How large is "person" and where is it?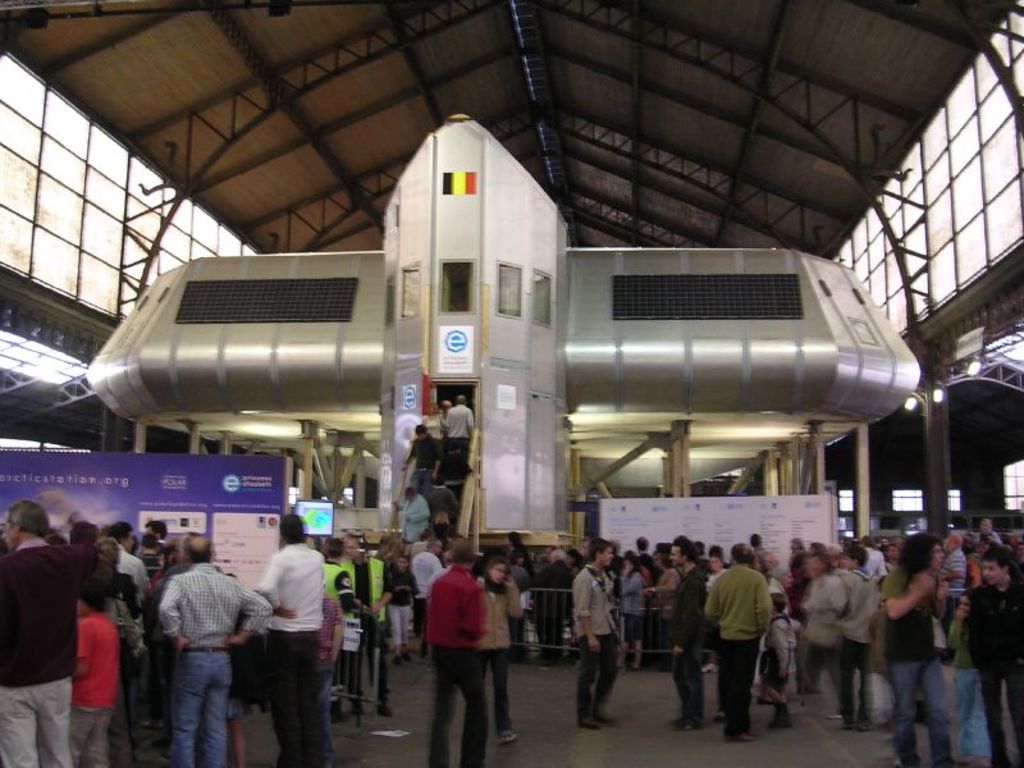
Bounding box: [436,396,471,489].
